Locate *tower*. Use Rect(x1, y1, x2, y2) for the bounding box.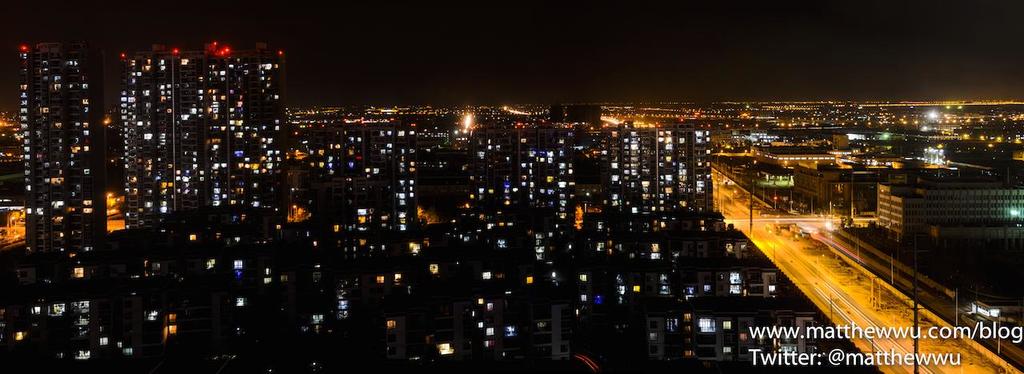
Rect(21, 40, 106, 373).
